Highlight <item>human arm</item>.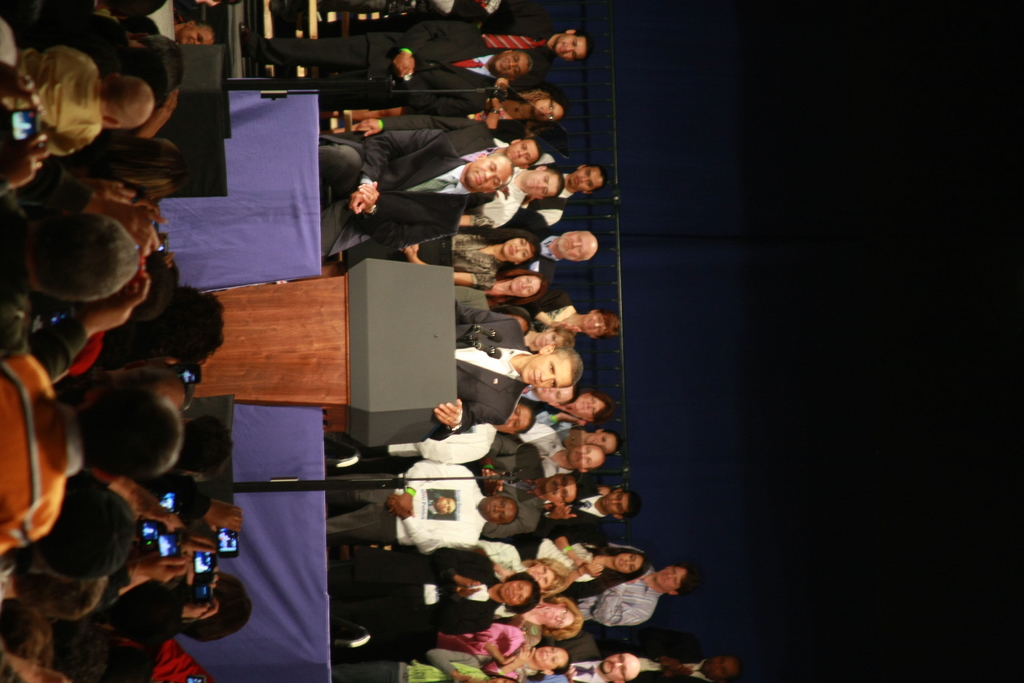
Highlighted region: [left=391, top=71, right=488, bottom=113].
